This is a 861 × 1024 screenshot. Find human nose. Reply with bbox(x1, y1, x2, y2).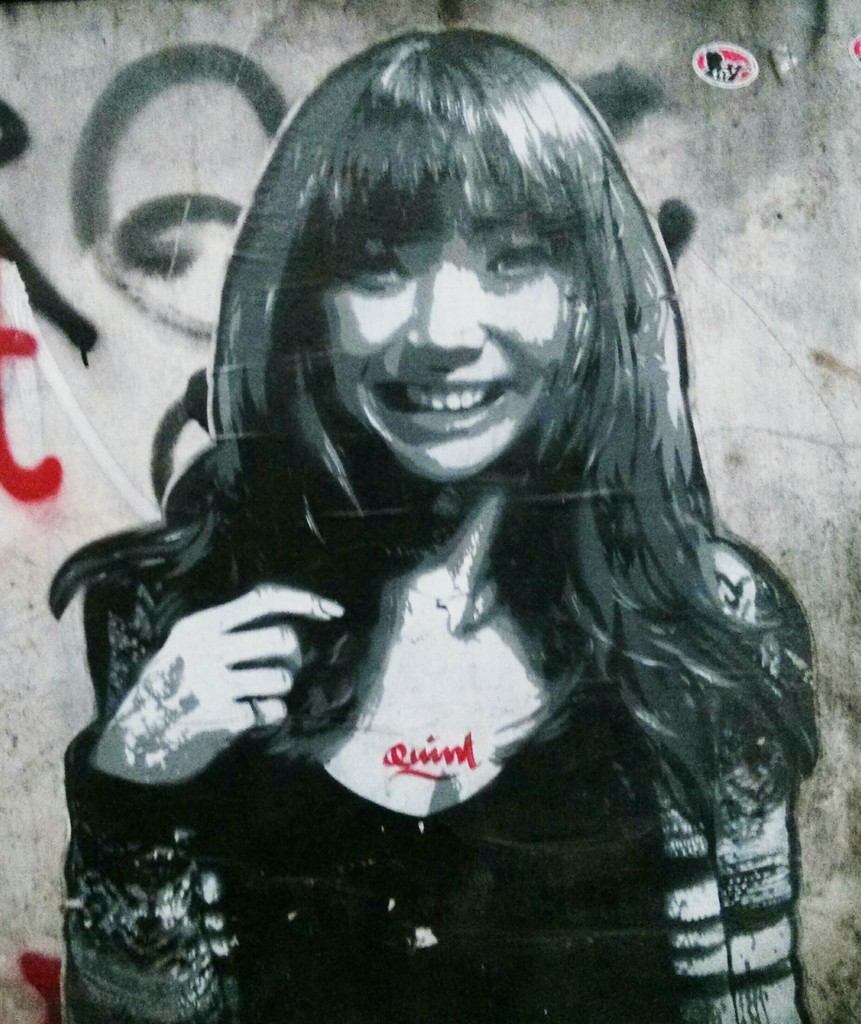
bbox(396, 261, 482, 361).
